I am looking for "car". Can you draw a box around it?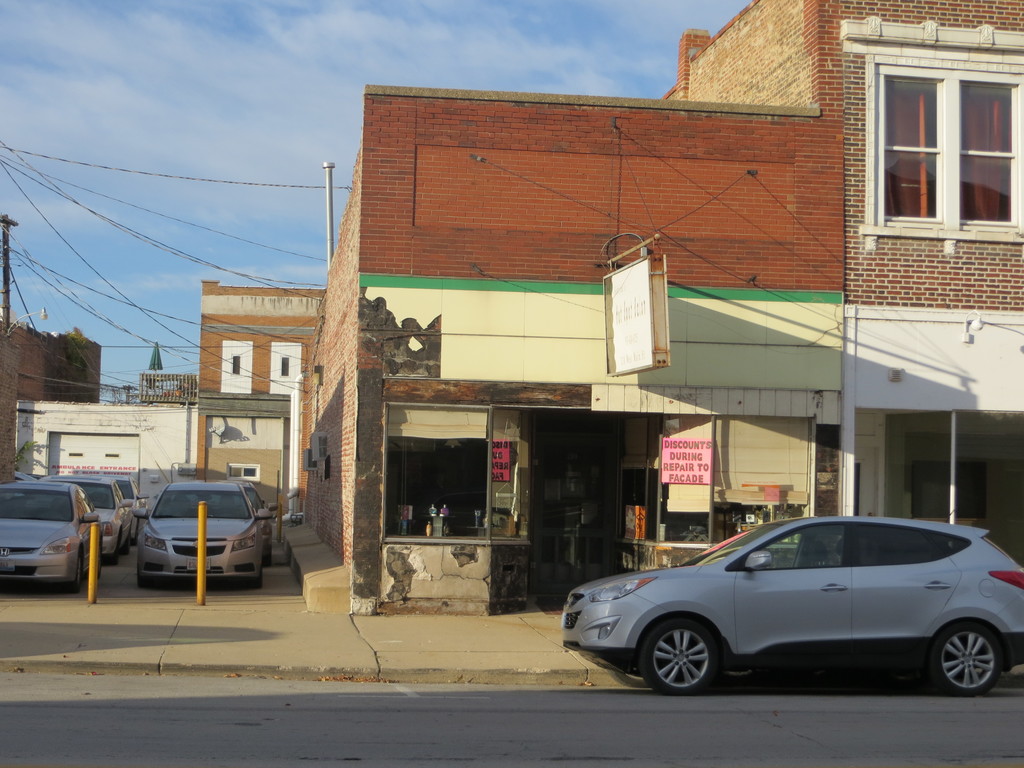
Sure, the bounding box is pyautogui.locateOnScreen(41, 474, 134, 563).
